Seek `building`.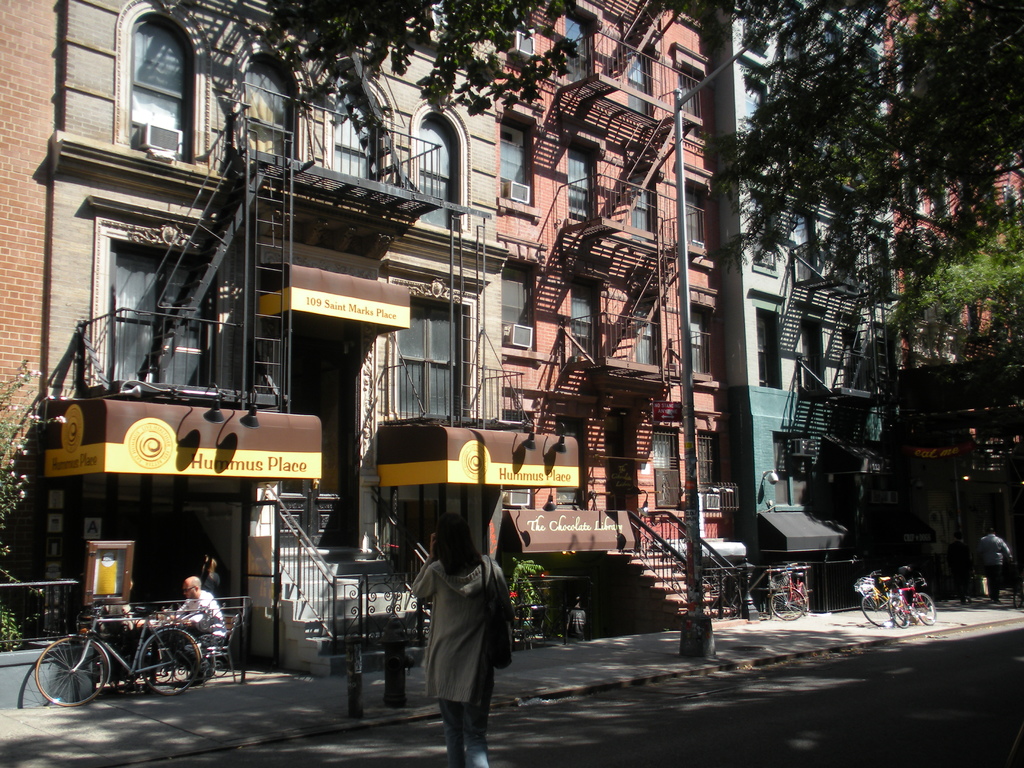
l=701, t=4, r=908, b=569.
